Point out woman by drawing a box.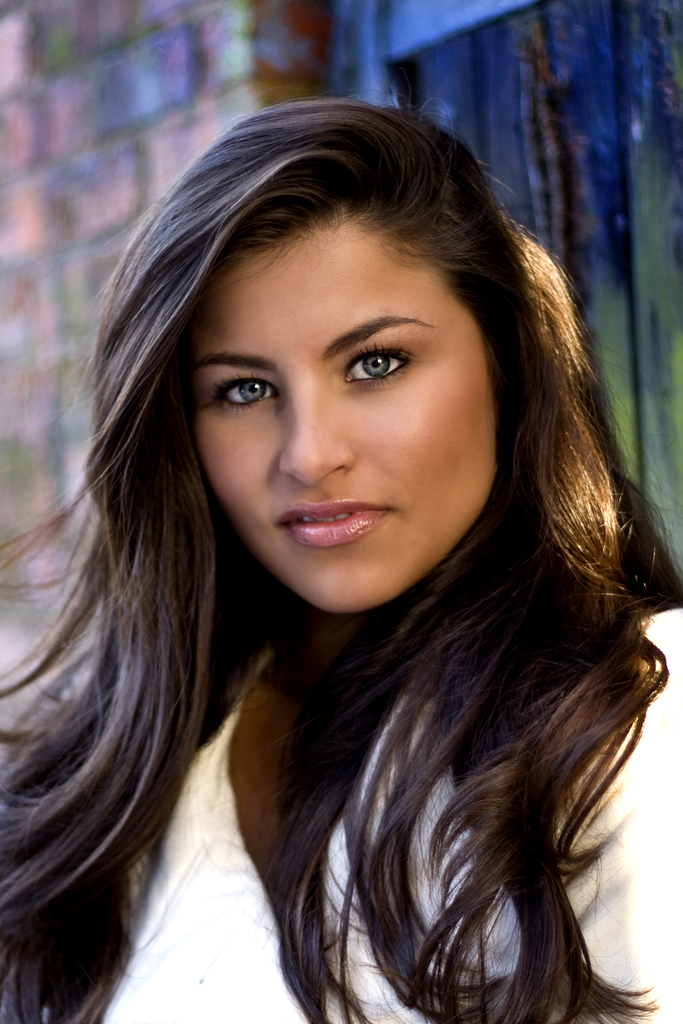
BBox(0, 98, 682, 1023).
